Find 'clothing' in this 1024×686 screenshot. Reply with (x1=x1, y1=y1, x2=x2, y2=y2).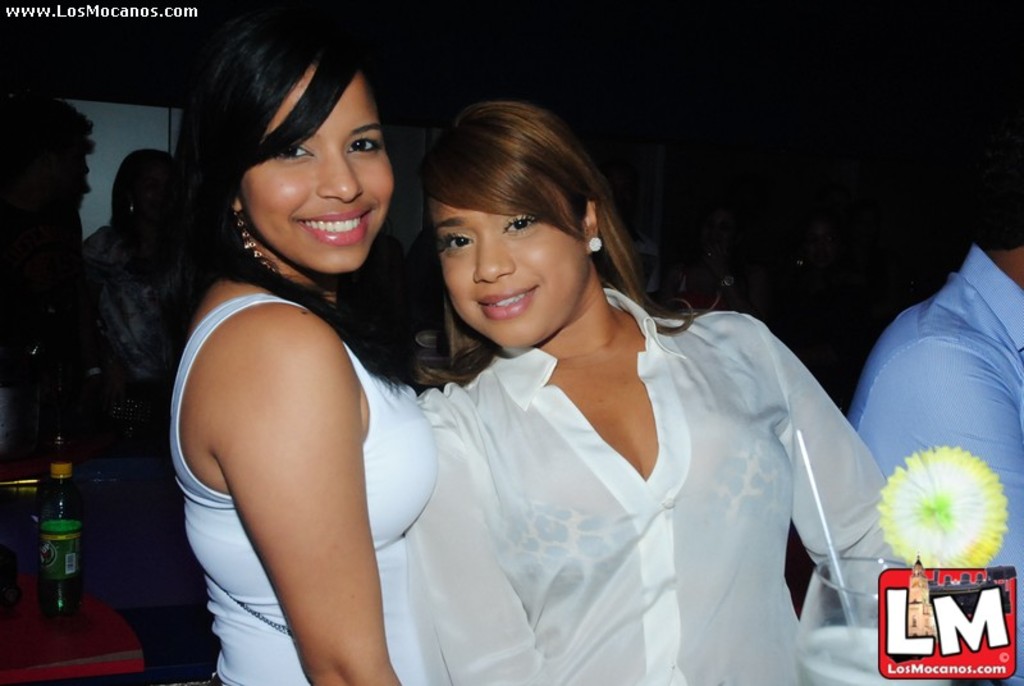
(x1=390, y1=270, x2=868, y2=677).
